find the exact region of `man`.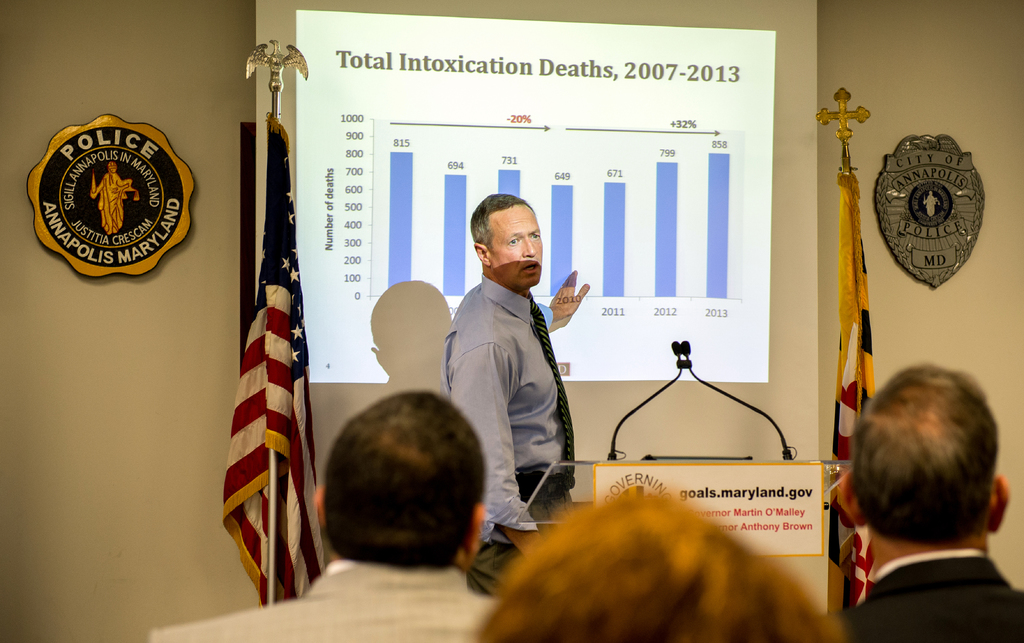
Exact region: (148, 389, 500, 642).
